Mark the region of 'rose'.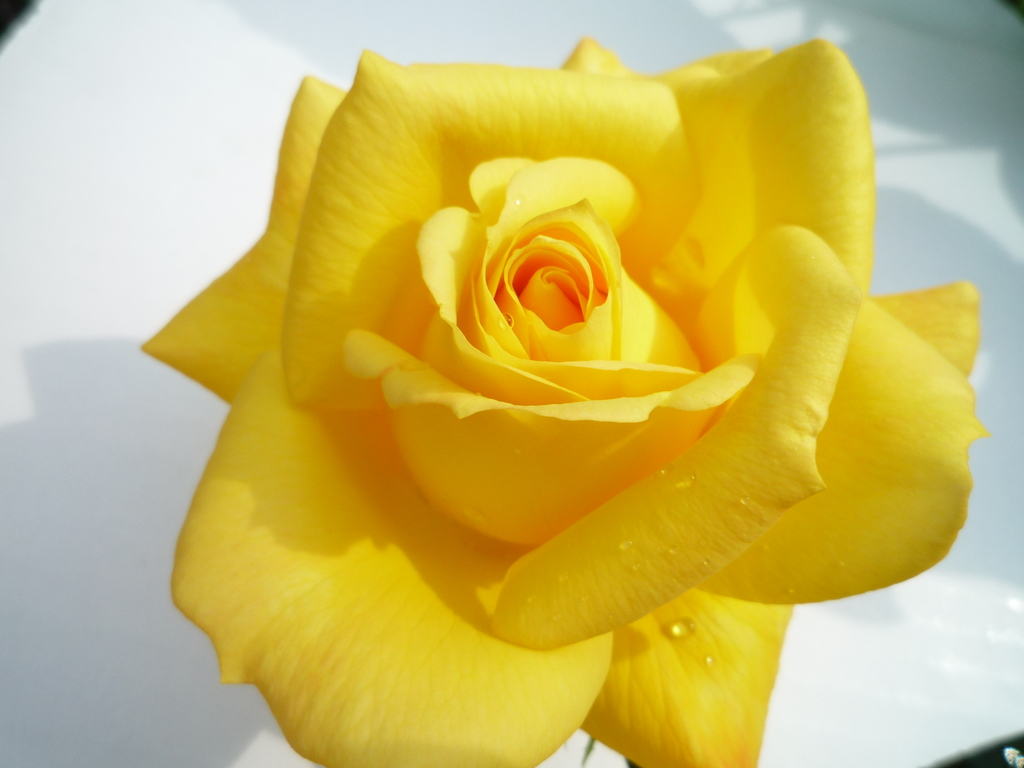
Region: <box>133,36,995,767</box>.
